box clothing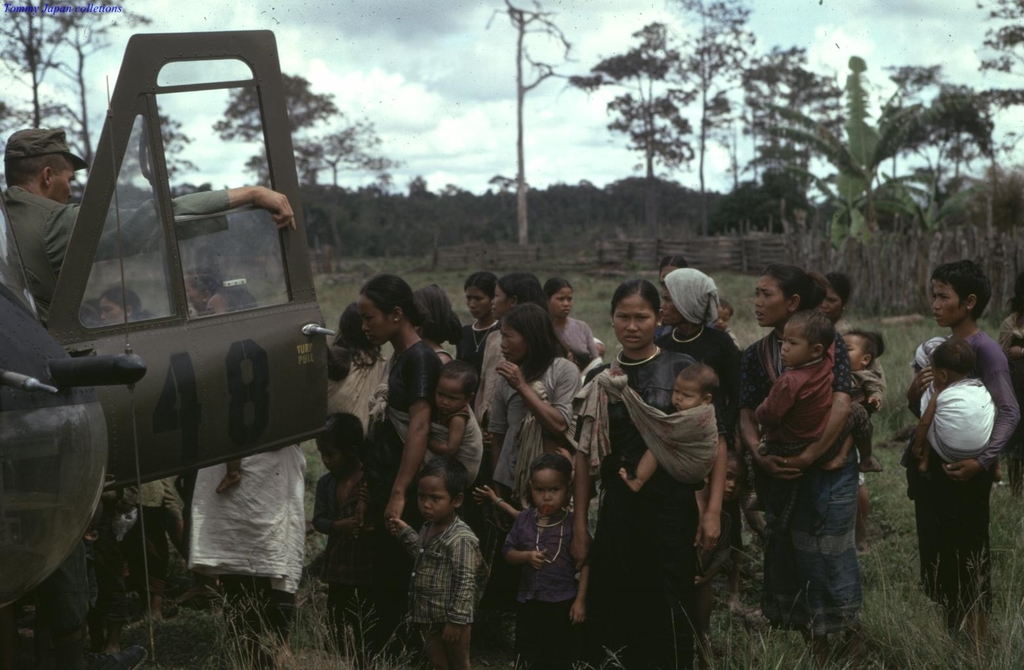
Rect(321, 342, 387, 429)
